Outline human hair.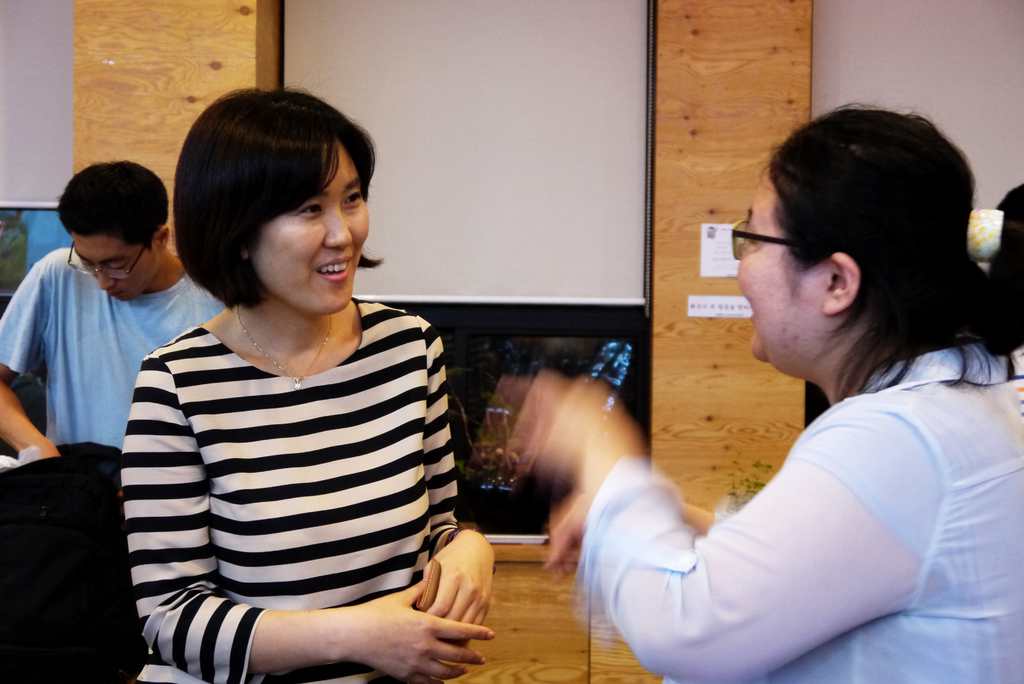
Outline: crop(61, 161, 169, 254).
